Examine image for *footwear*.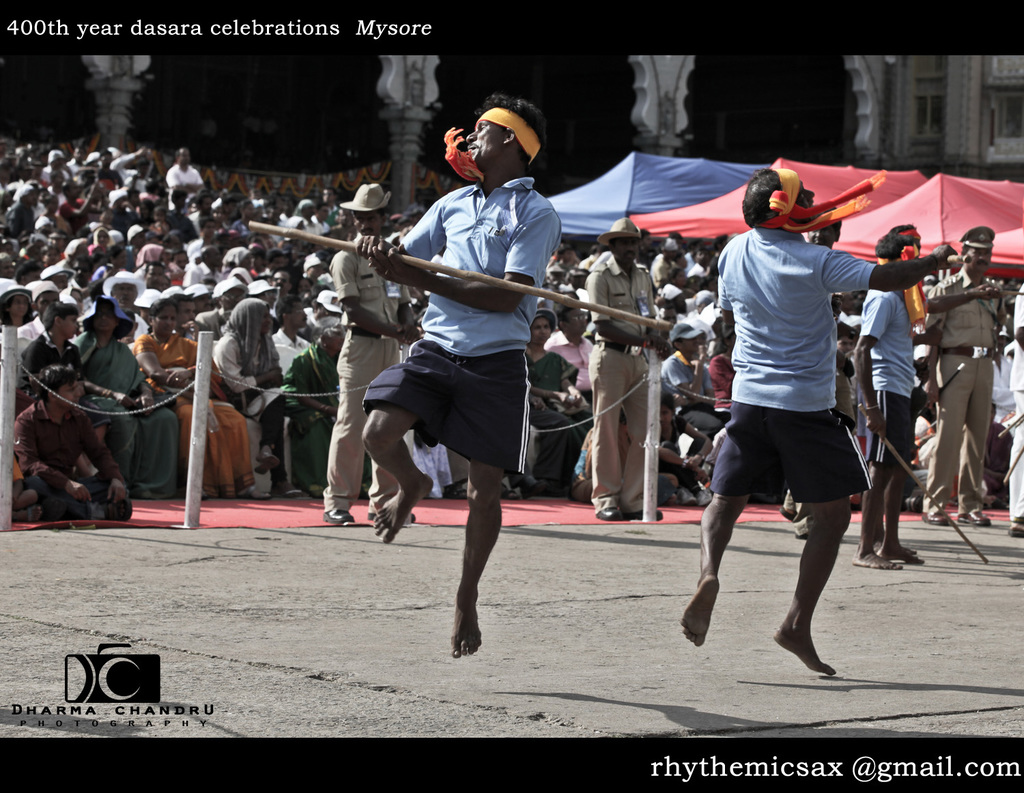
Examination result: rect(520, 476, 550, 501).
